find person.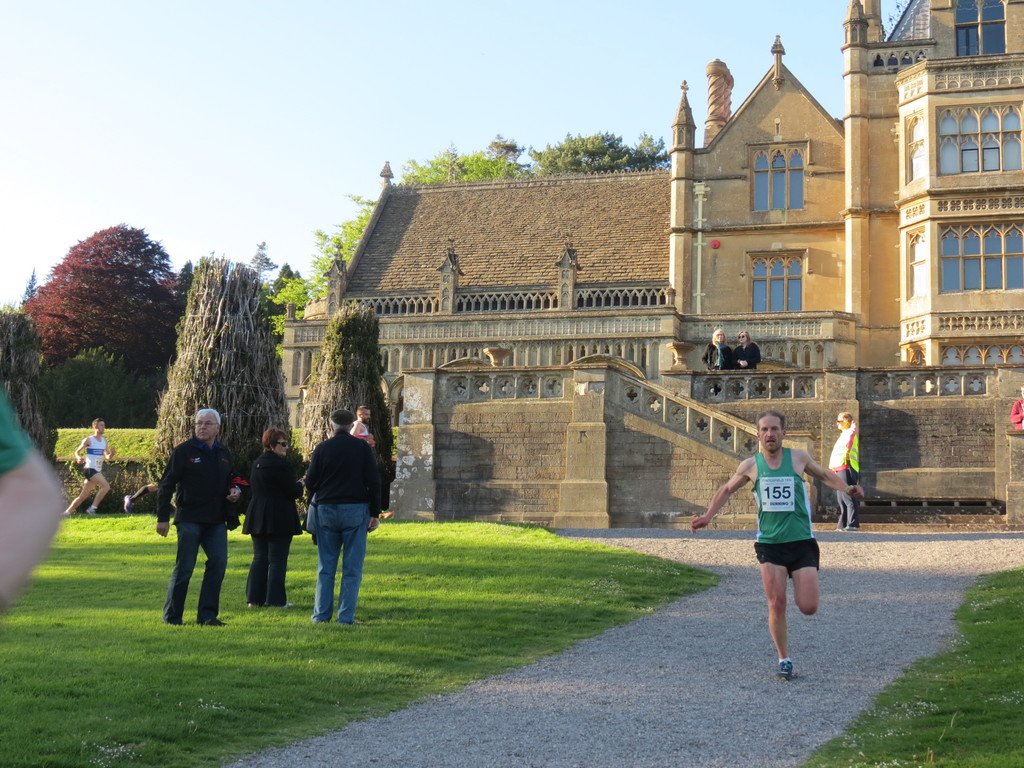
x1=305, y1=410, x2=380, y2=620.
